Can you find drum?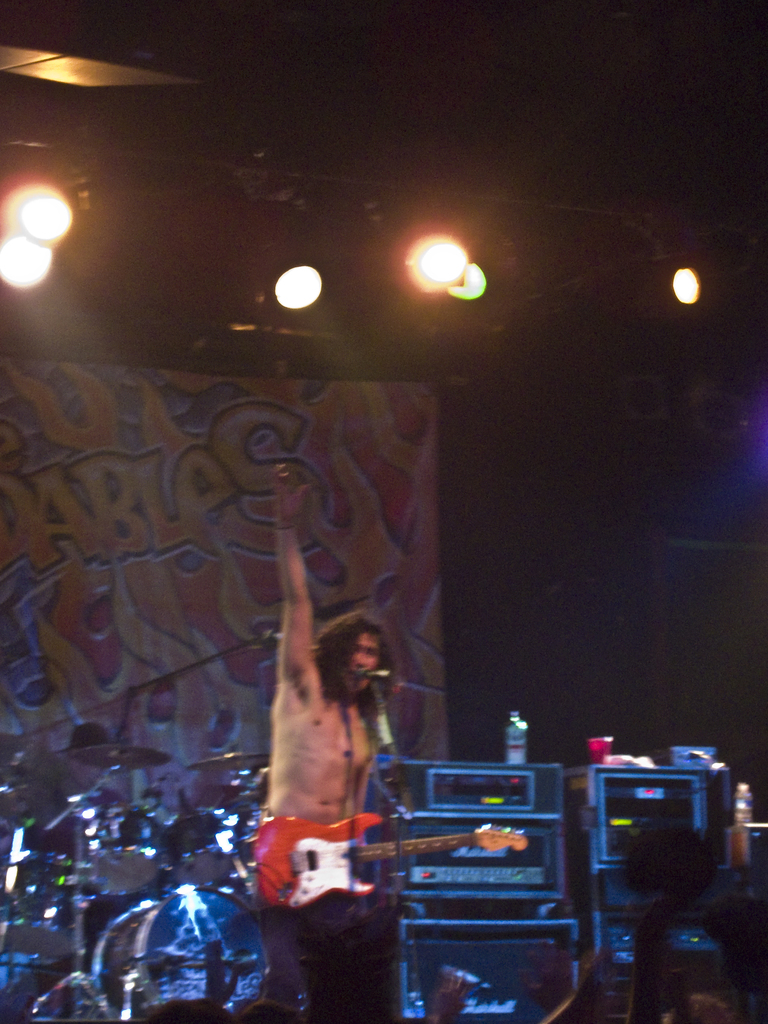
Yes, bounding box: left=161, top=813, right=234, bottom=890.
